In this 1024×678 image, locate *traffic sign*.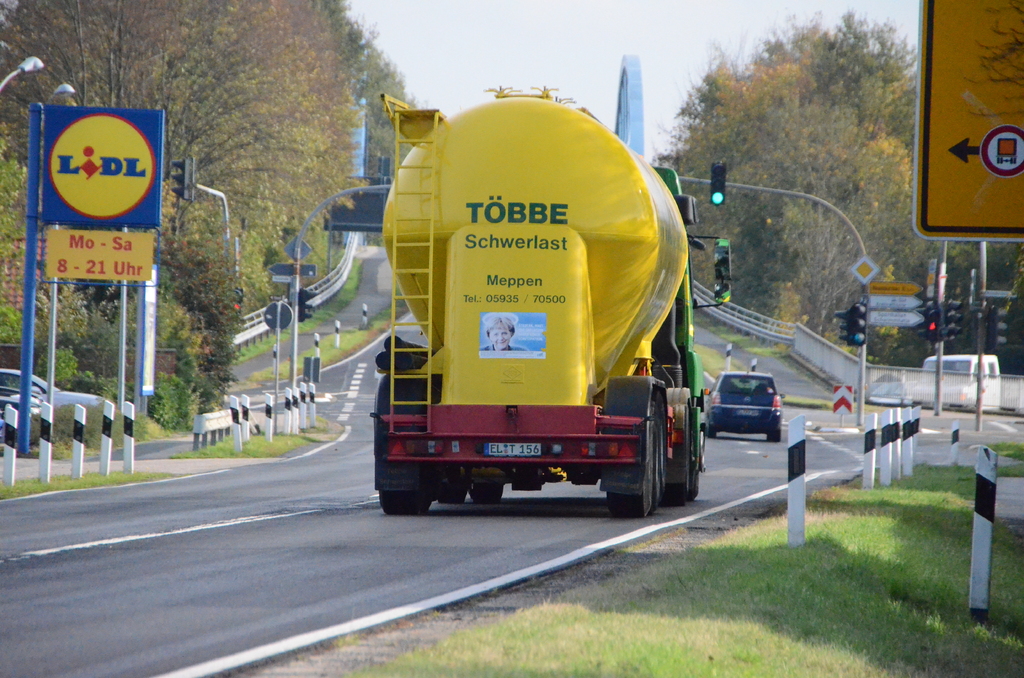
Bounding box: bbox(946, 298, 963, 339).
